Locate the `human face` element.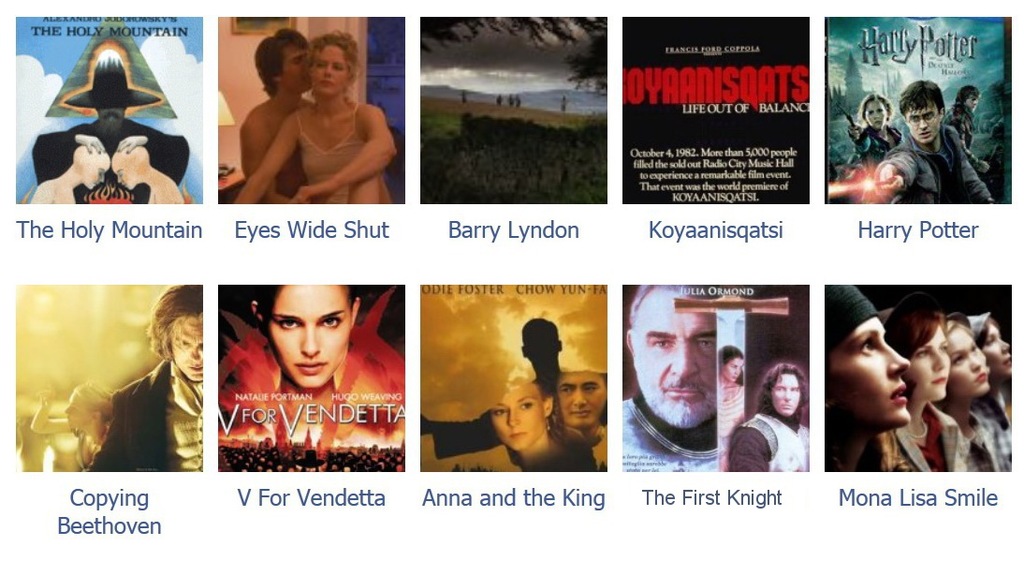
Element bbox: 831/316/909/421.
